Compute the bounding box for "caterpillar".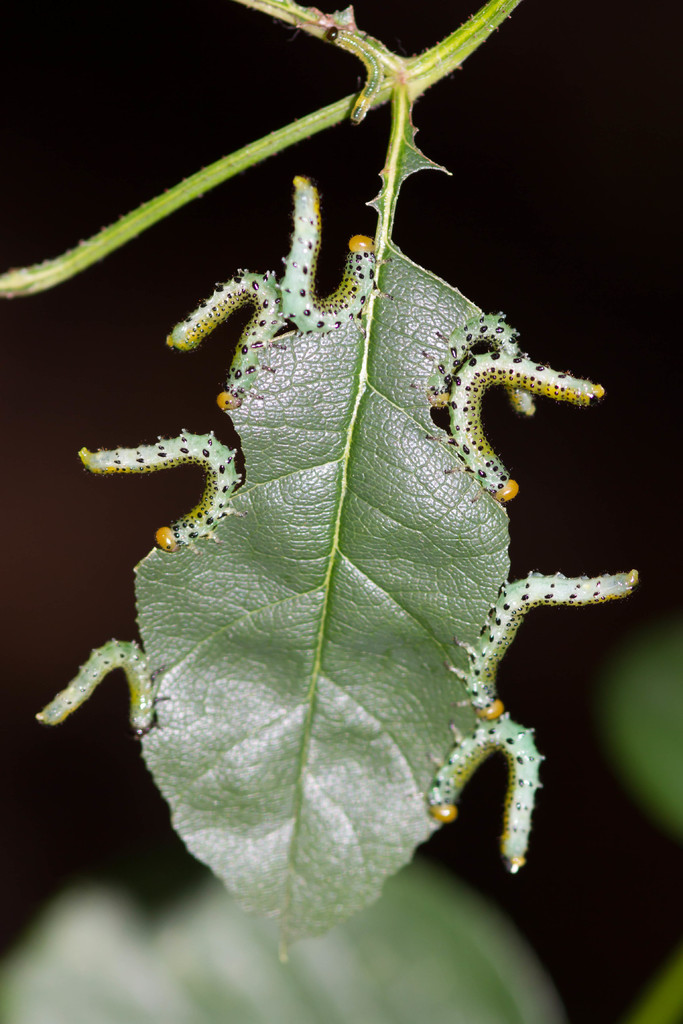
locate(165, 267, 282, 414).
